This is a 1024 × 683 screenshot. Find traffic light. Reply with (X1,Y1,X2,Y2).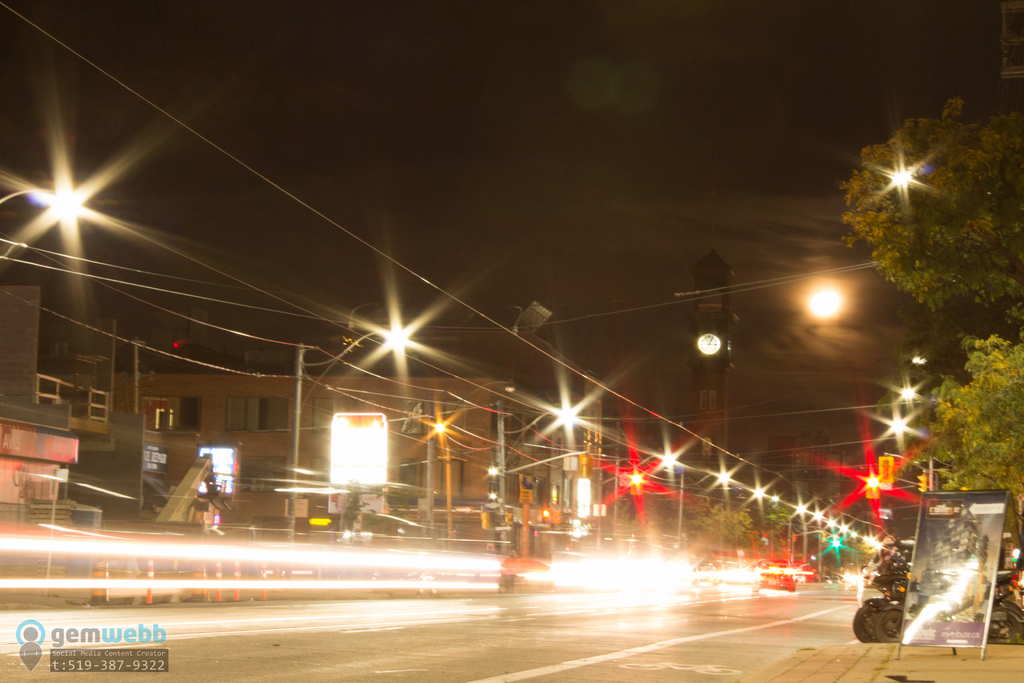
(630,471,643,495).
